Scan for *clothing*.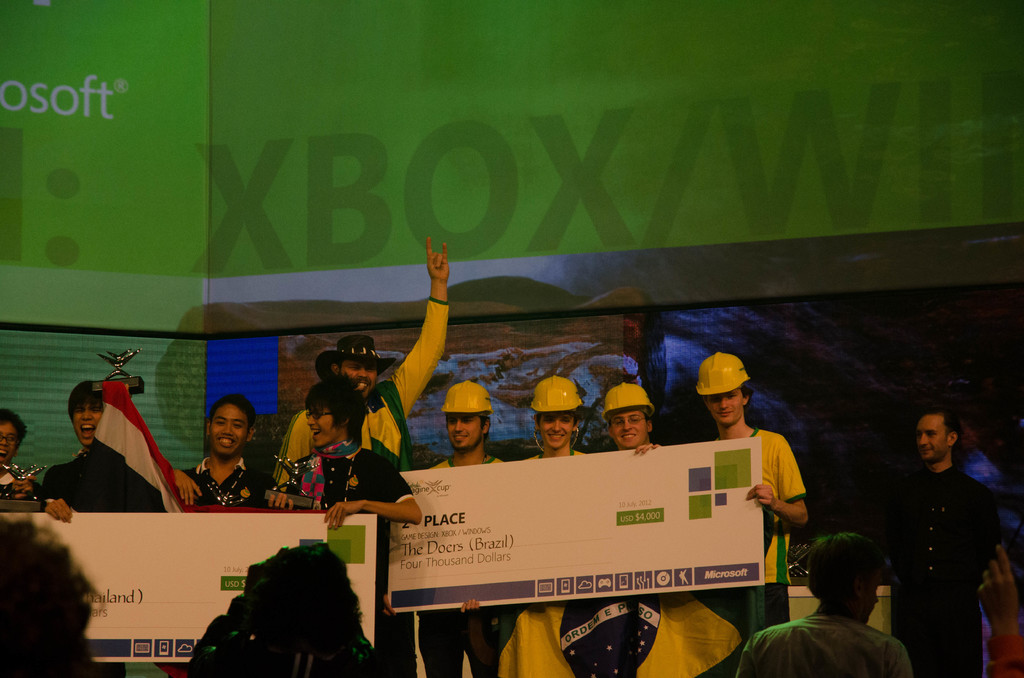
Scan result: 707 427 806 676.
